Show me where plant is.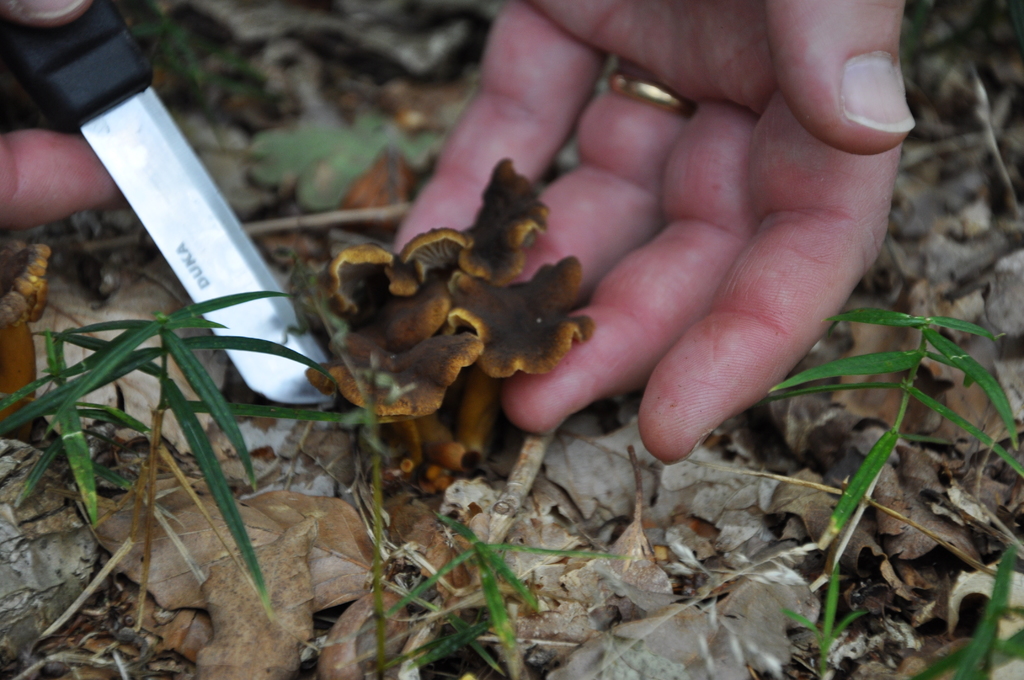
plant is at [x1=386, y1=514, x2=634, y2=679].
